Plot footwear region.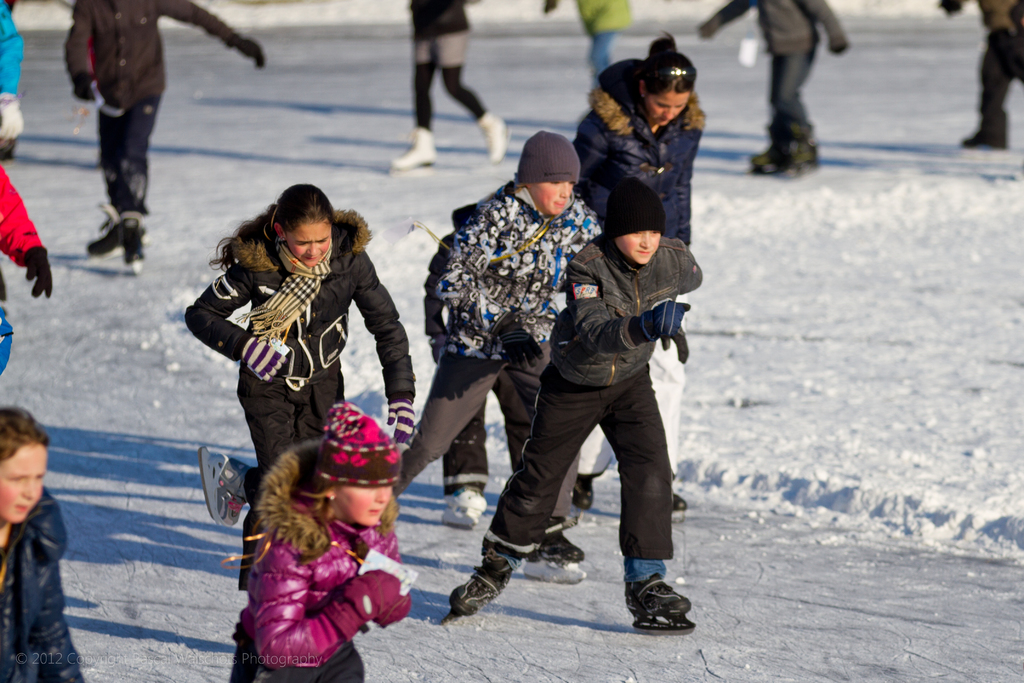
Plotted at crop(450, 548, 511, 620).
